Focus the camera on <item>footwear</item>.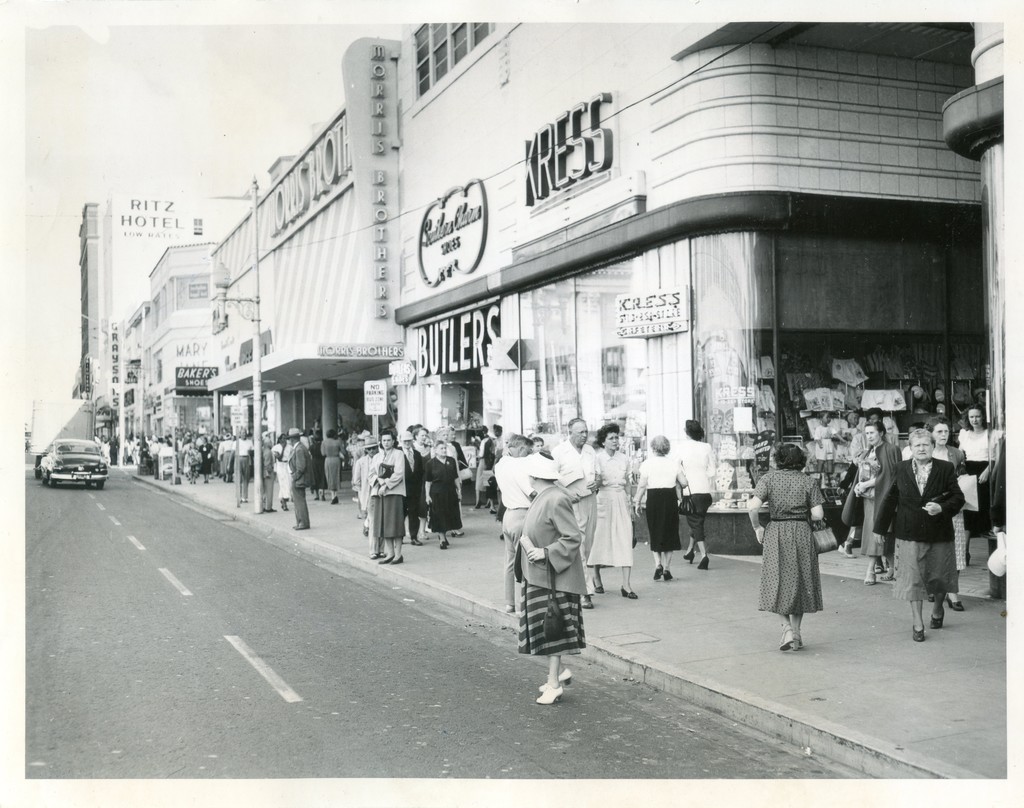
Focus region: bbox(865, 573, 878, 584).
